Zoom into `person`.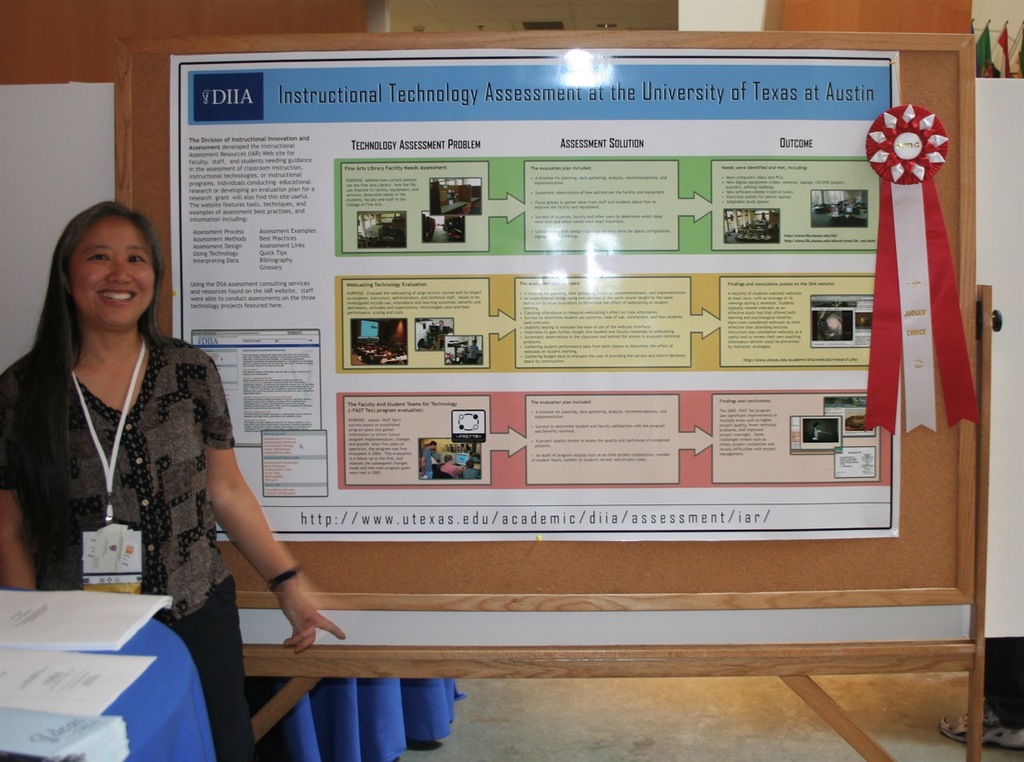
Zoom target: {"left": 463, "top": 459, "right": 480, "bottom": 482}.
